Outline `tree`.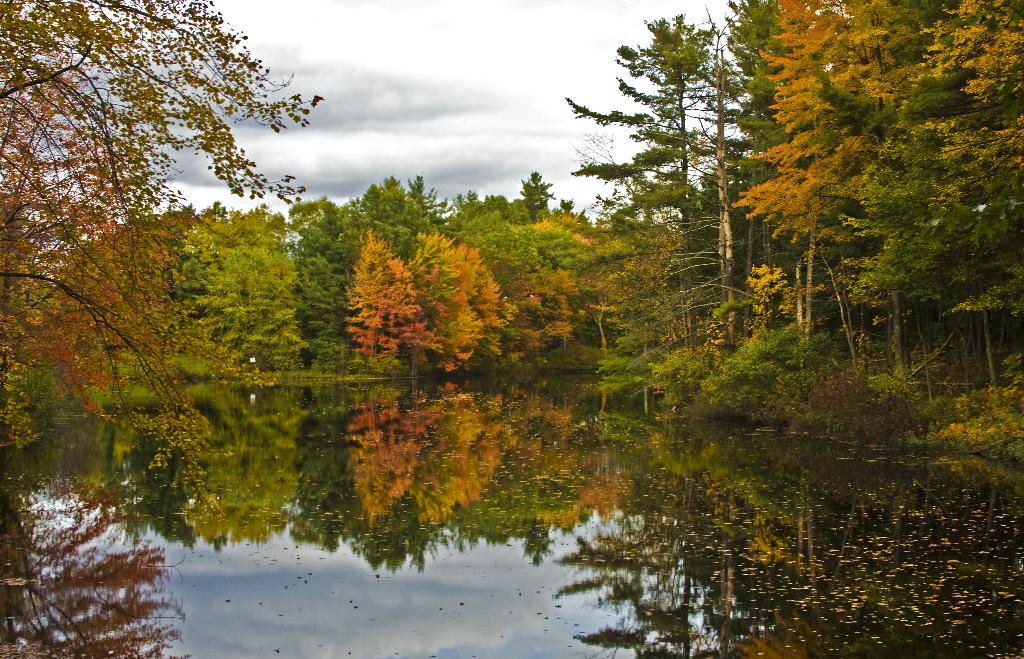
Outline: (x1=388, y1=177, x2=456, y2=234).
